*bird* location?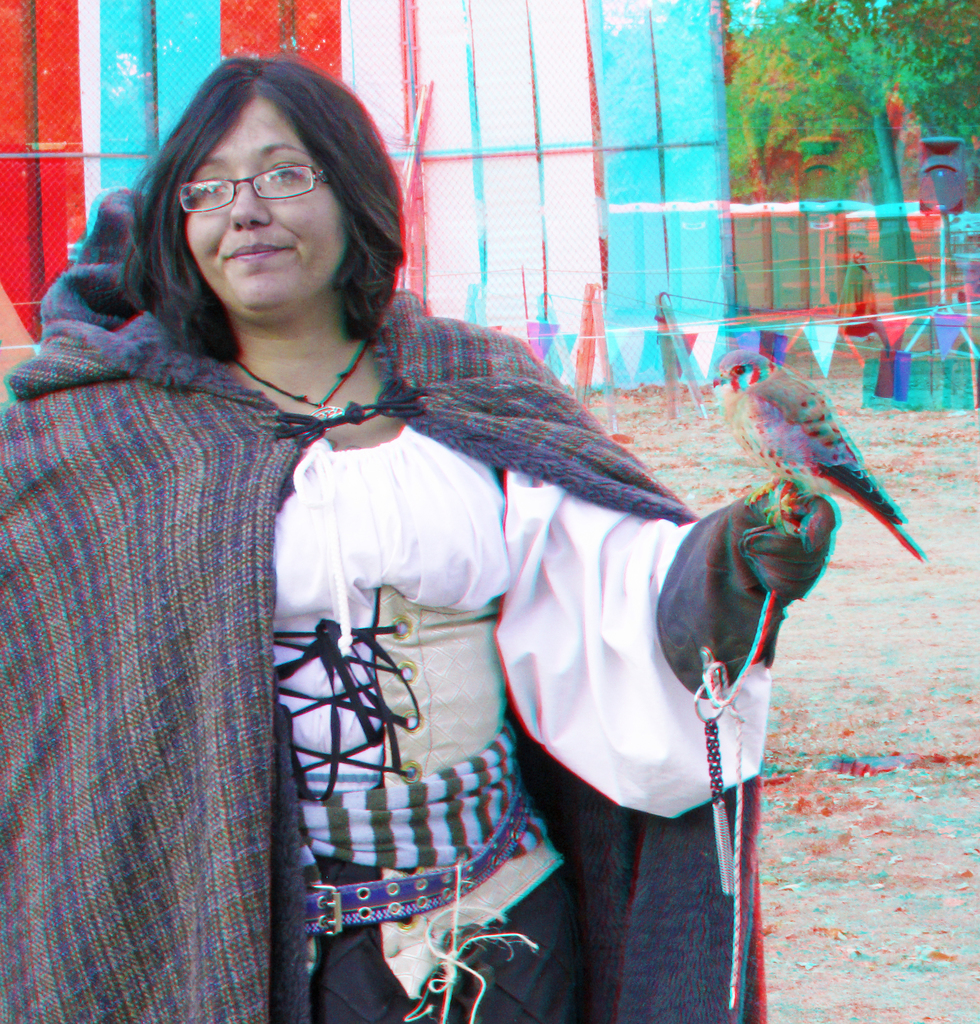
crop(746, 350, 958, 580)
